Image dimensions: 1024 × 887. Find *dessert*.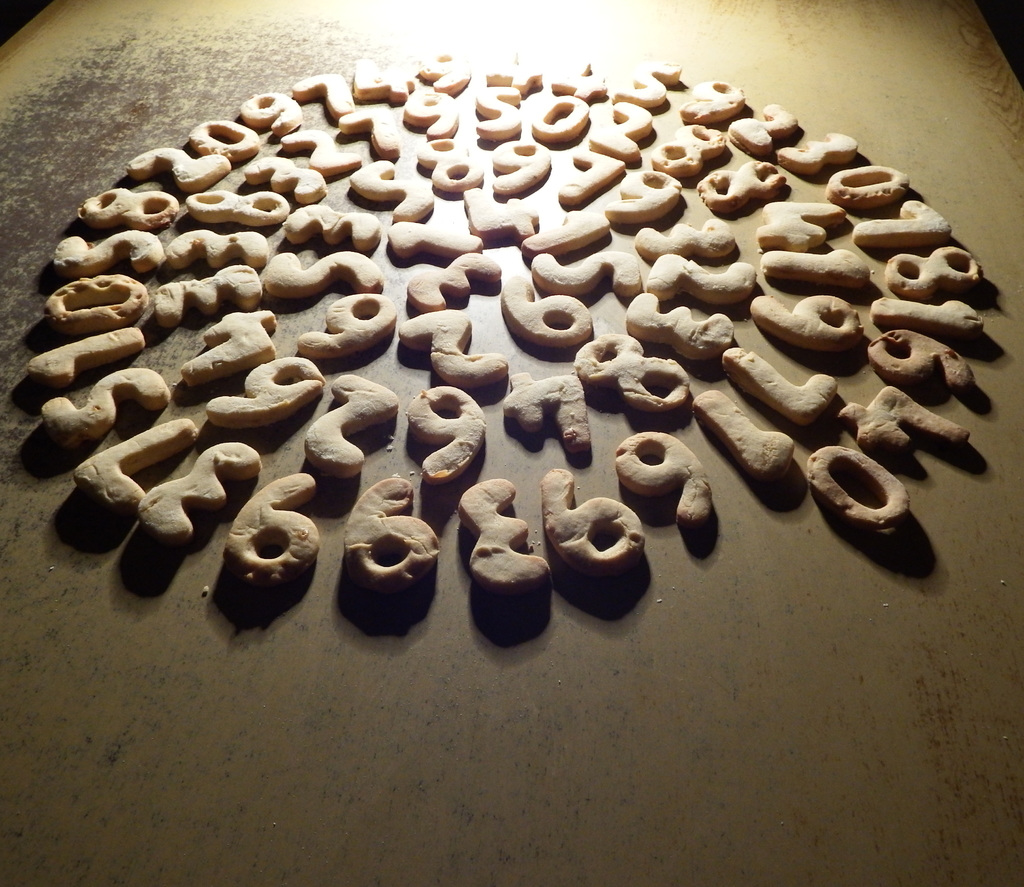
188, 120, 257, 166.
